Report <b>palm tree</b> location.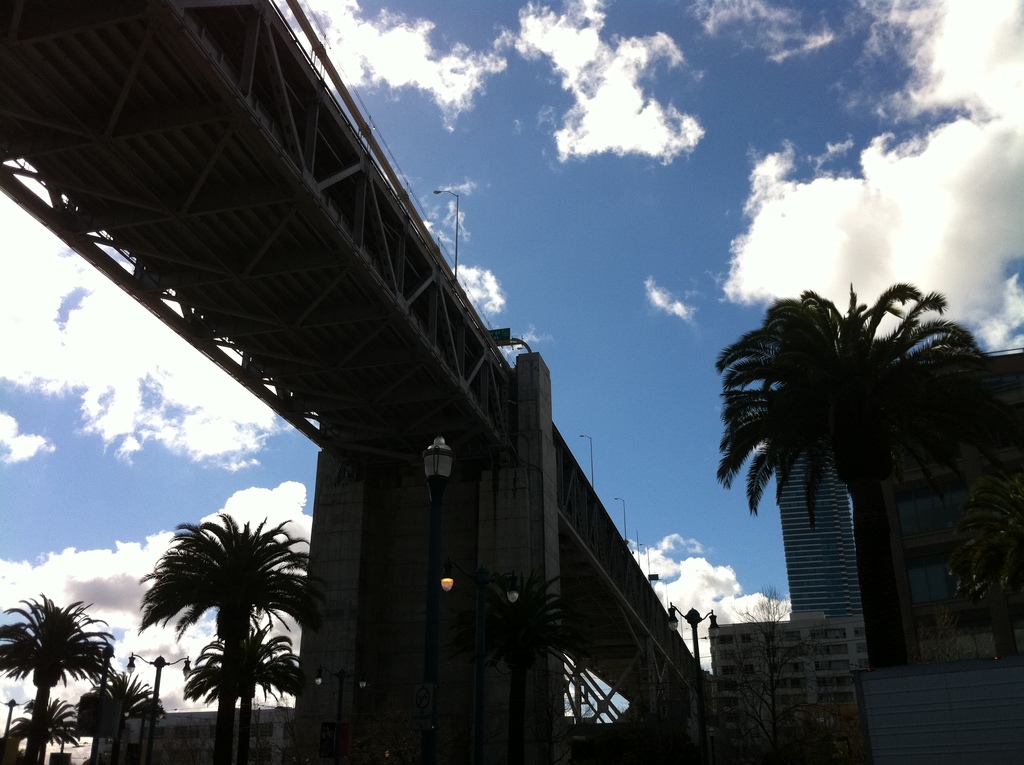
Report: (left=696, top=307, right=975, bottom=687).
